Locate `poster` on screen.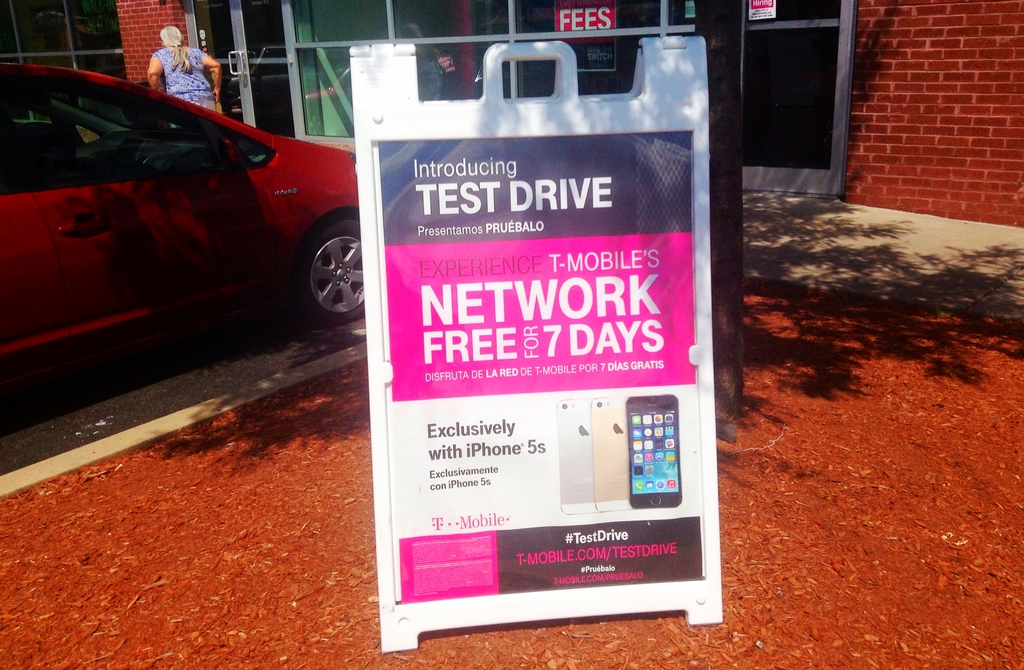
On screen at BBox(366, 122, 709, 607).
